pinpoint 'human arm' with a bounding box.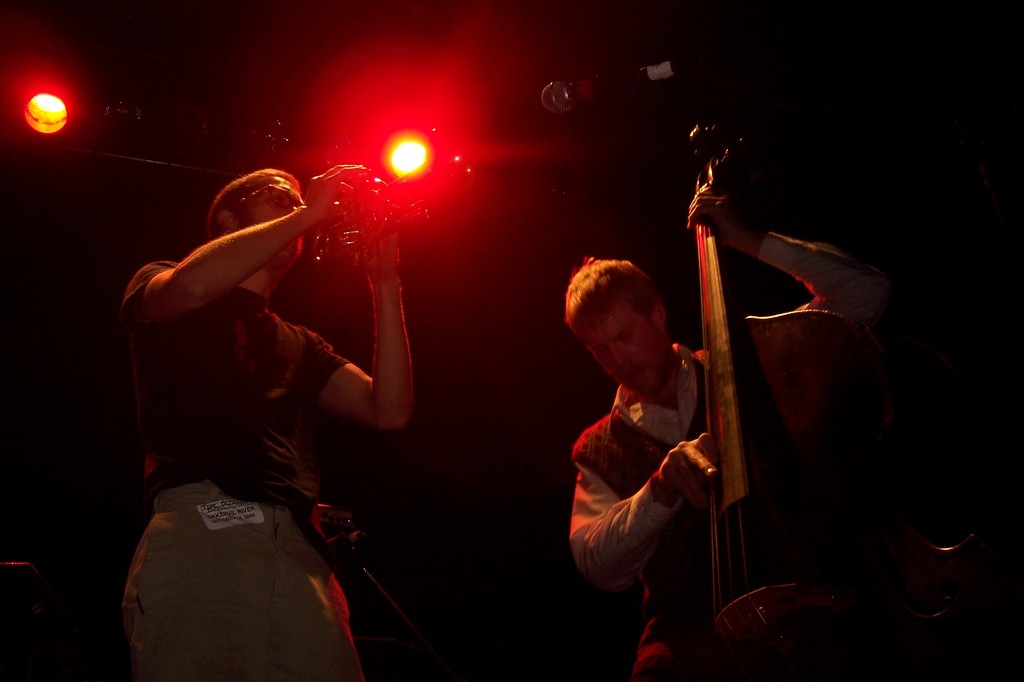
locate(106, 157, 379, 335).
